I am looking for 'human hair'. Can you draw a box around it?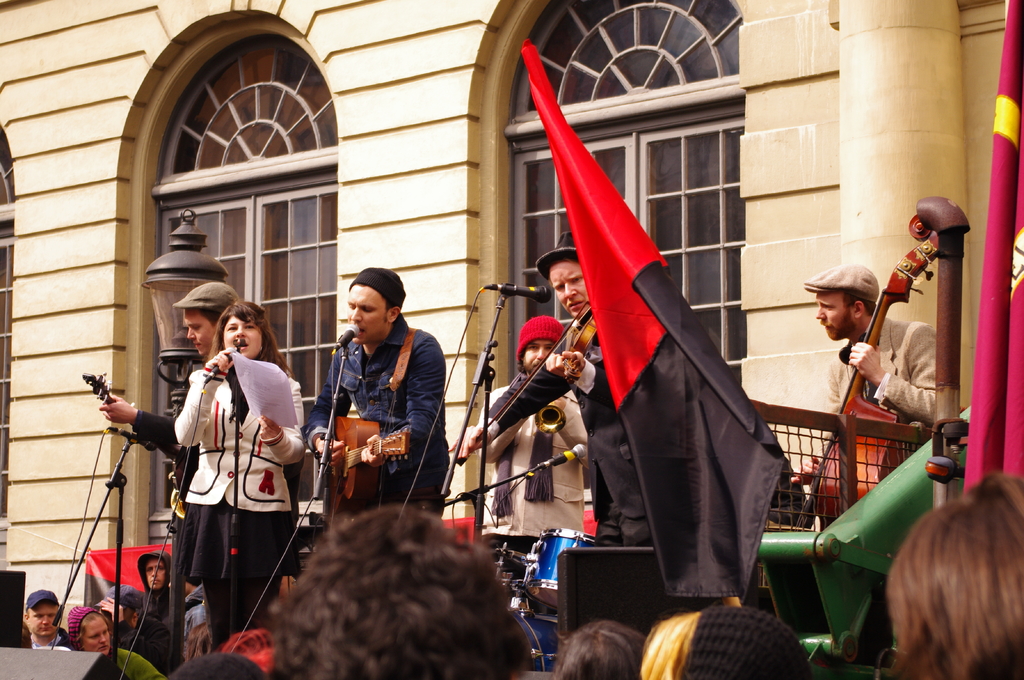
Sure, the bounding box is Rect(557, 615, 651, 679).
